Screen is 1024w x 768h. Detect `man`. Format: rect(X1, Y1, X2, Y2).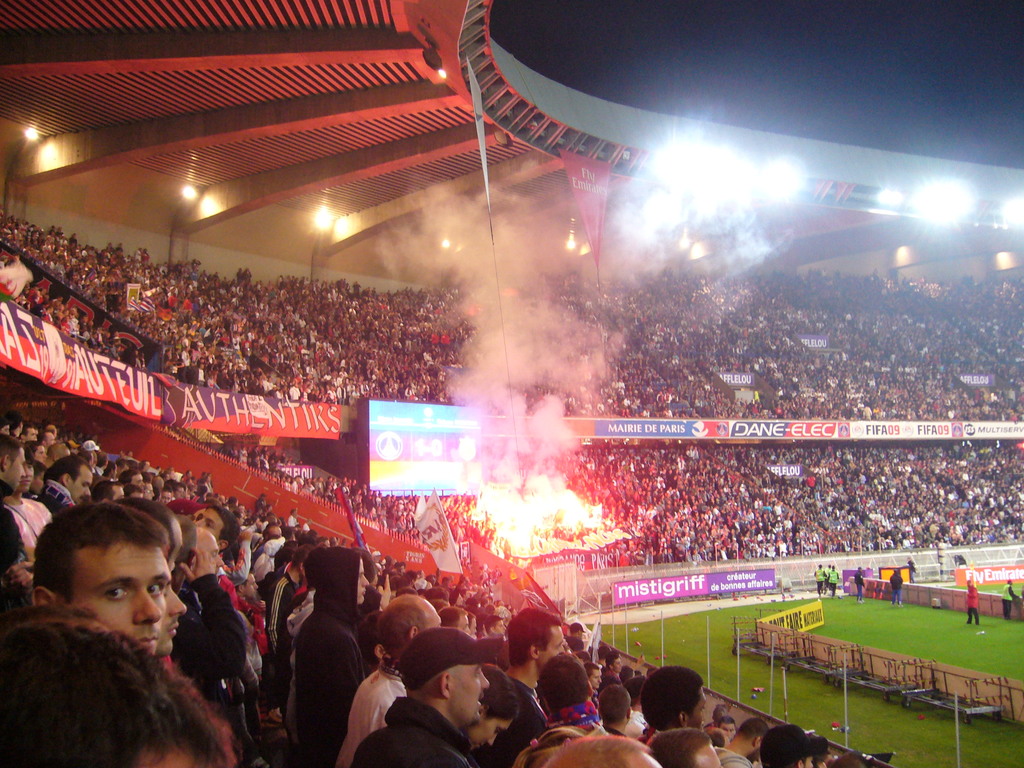
rect(828, 563, 842, 596).
